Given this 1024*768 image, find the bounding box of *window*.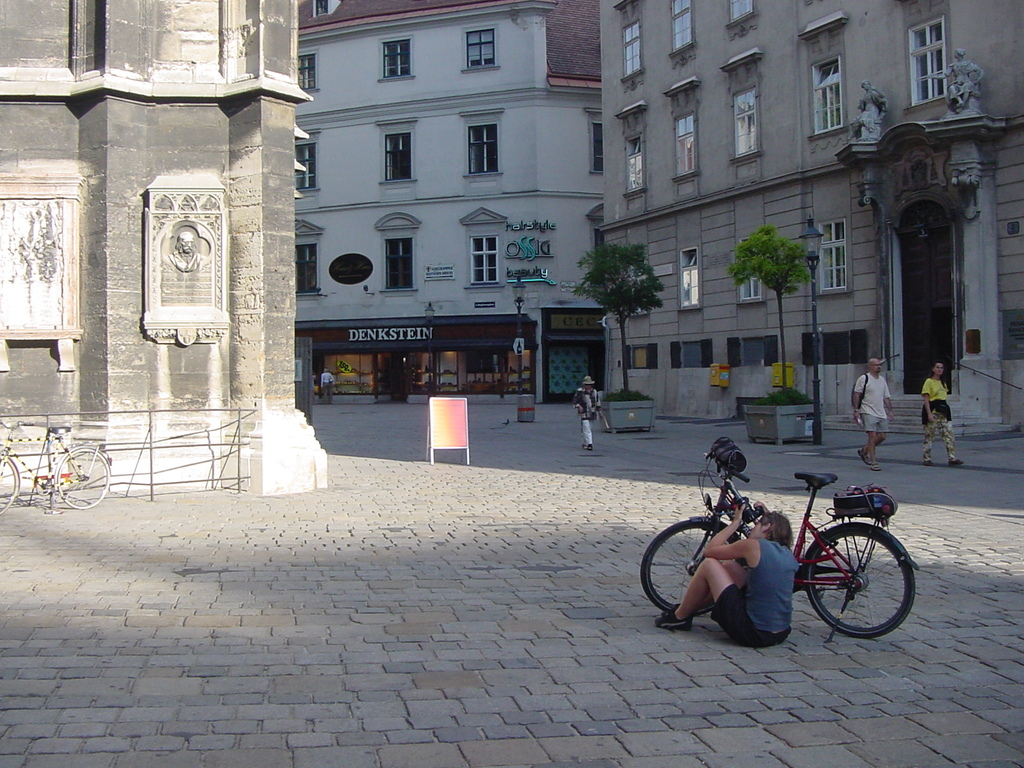
bbox=[796, 16, 852, 145].
